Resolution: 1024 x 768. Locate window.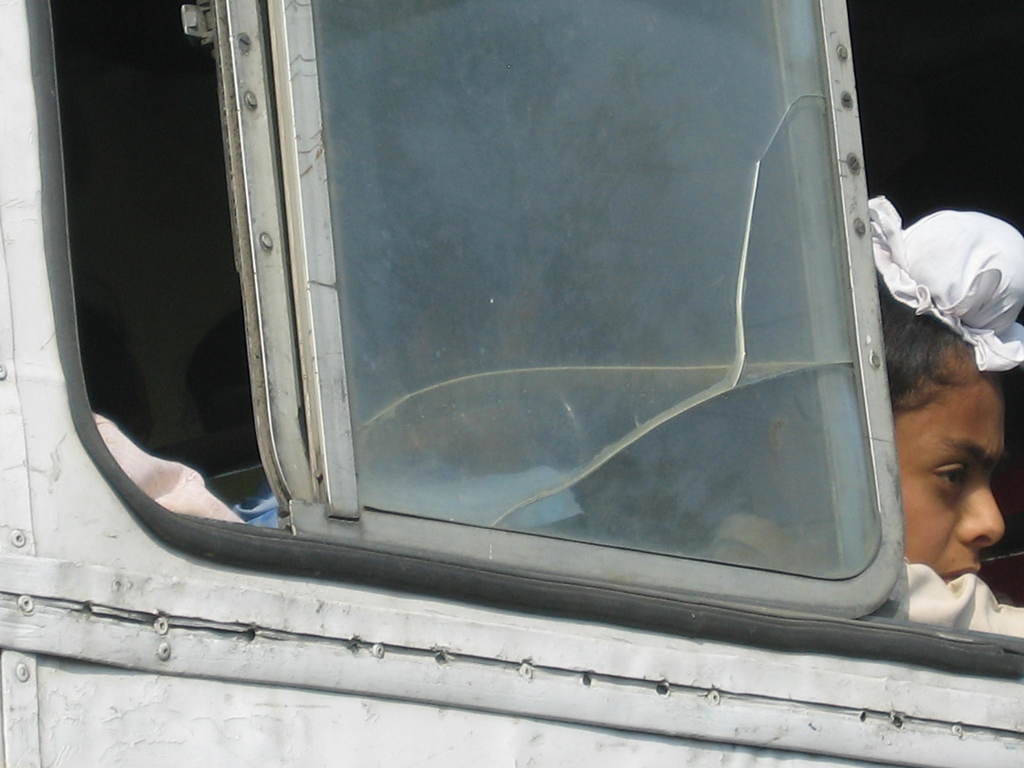
23 0 1023 650.
